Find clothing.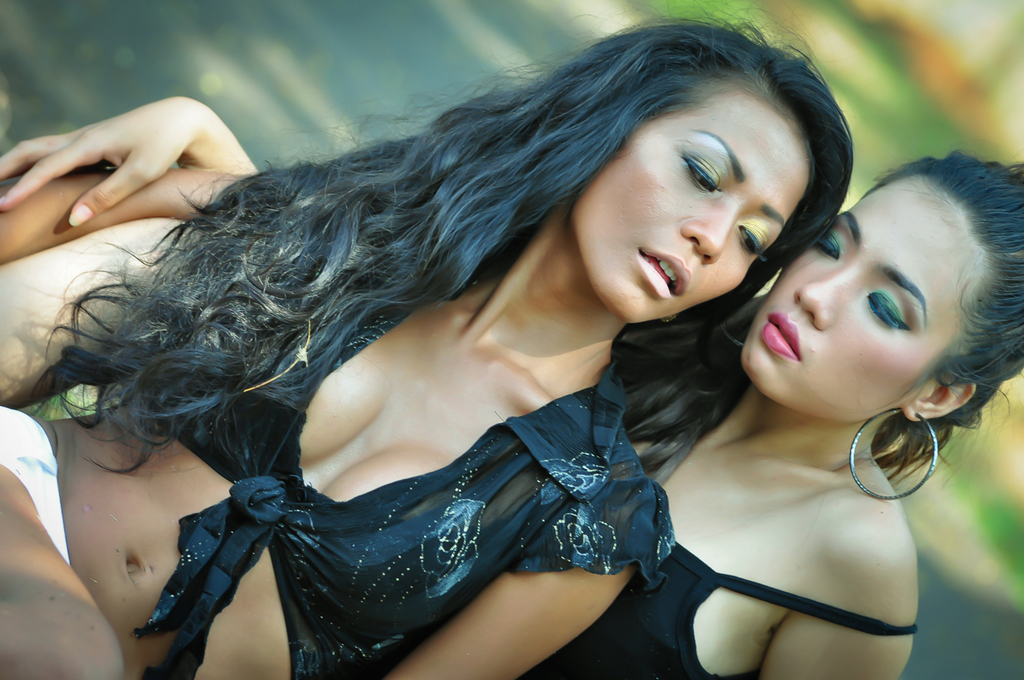
left=528, top=518, right=909, bottom=679.
